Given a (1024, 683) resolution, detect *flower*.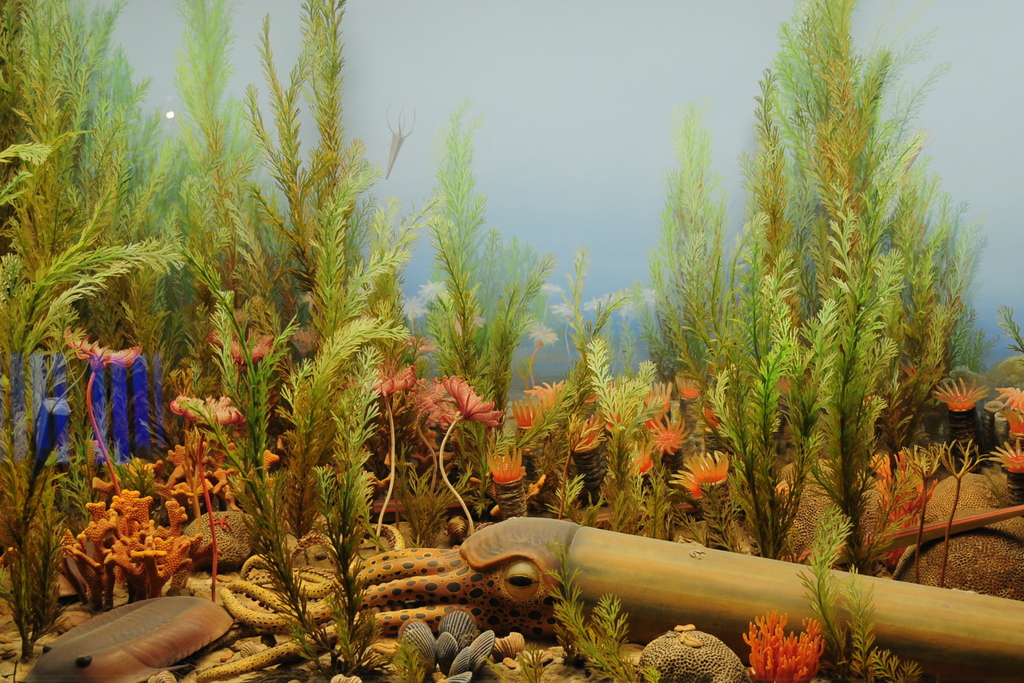
526, 377, 566, 415.
